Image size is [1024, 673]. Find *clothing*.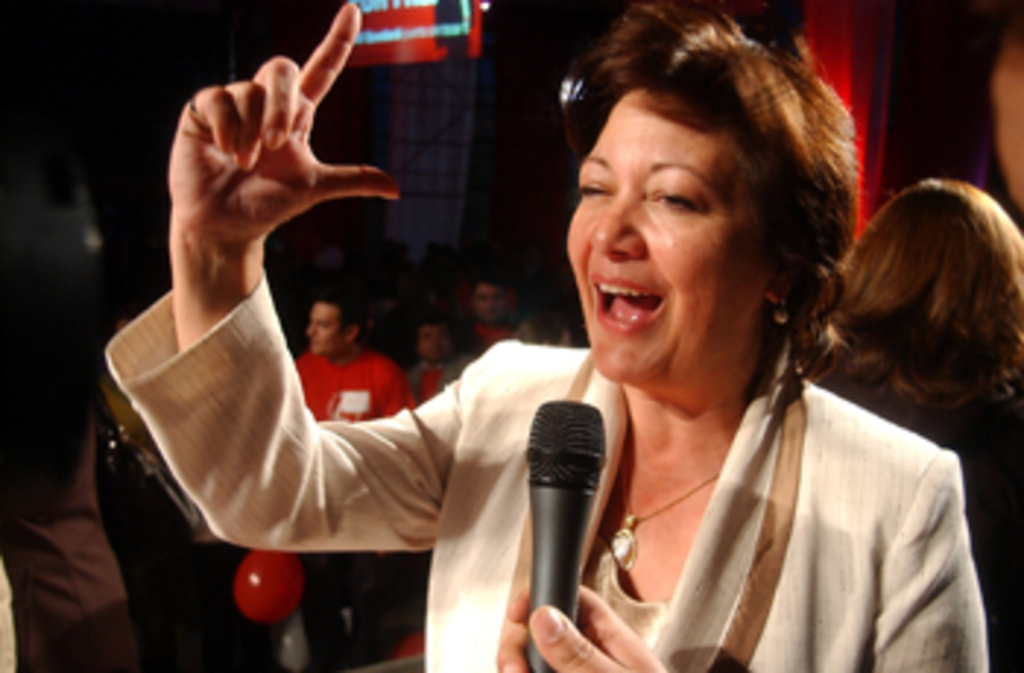
97, 266, 992, 670.
